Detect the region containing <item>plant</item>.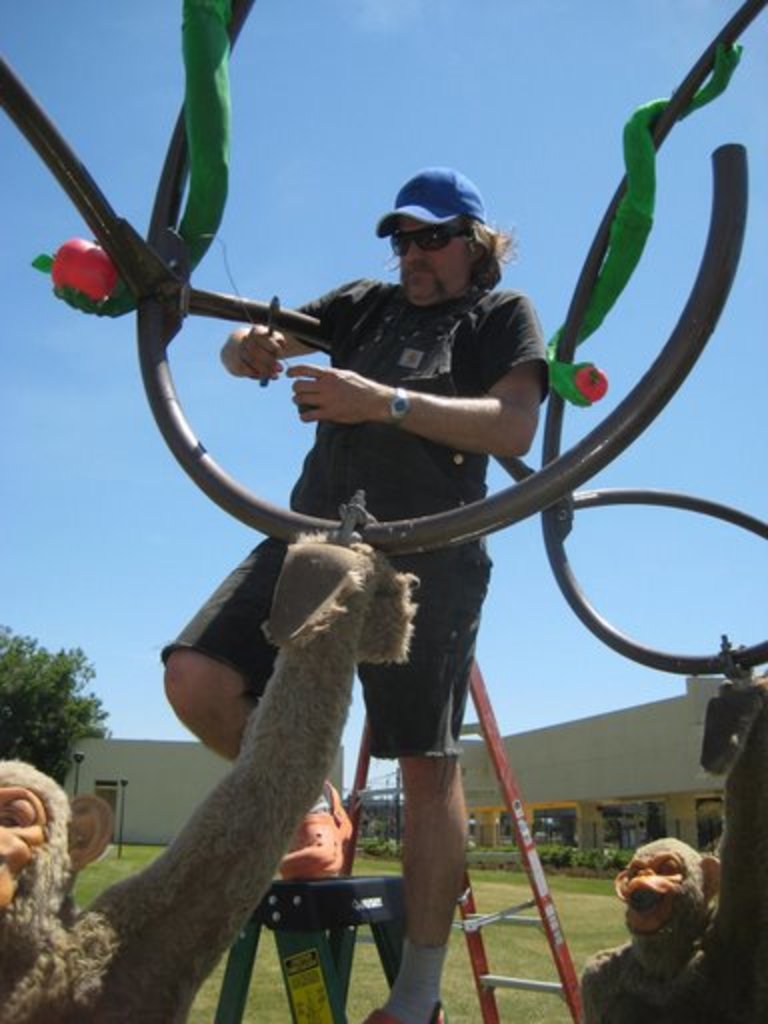
locate(540, 844, 596, 866).
